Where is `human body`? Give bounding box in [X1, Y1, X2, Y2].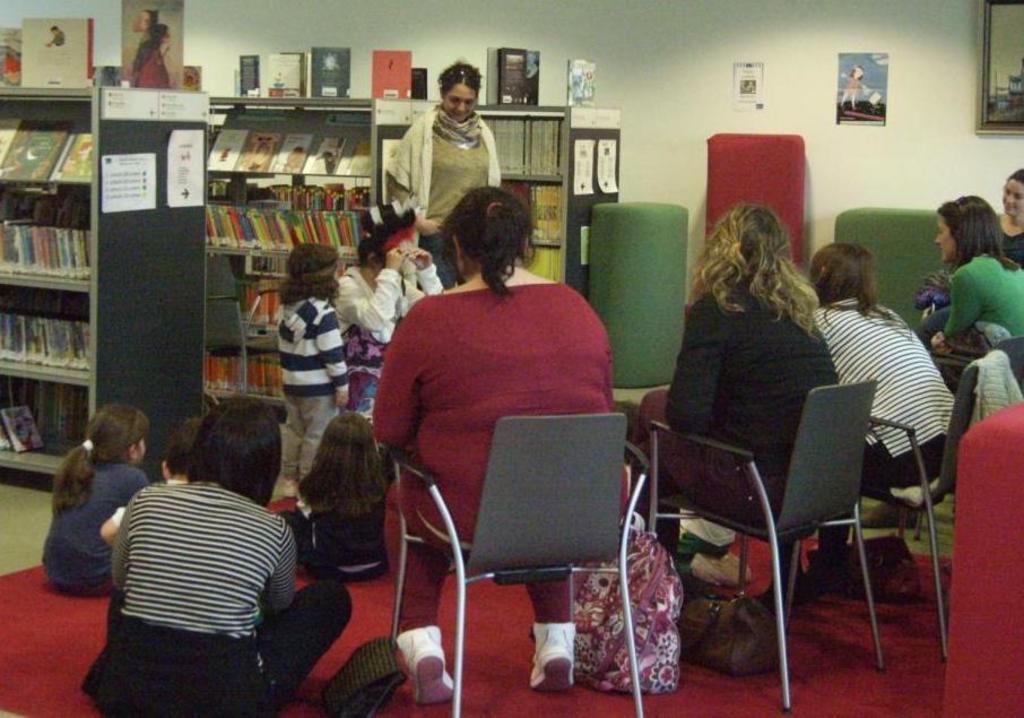
[632, 284, 842, 561].
